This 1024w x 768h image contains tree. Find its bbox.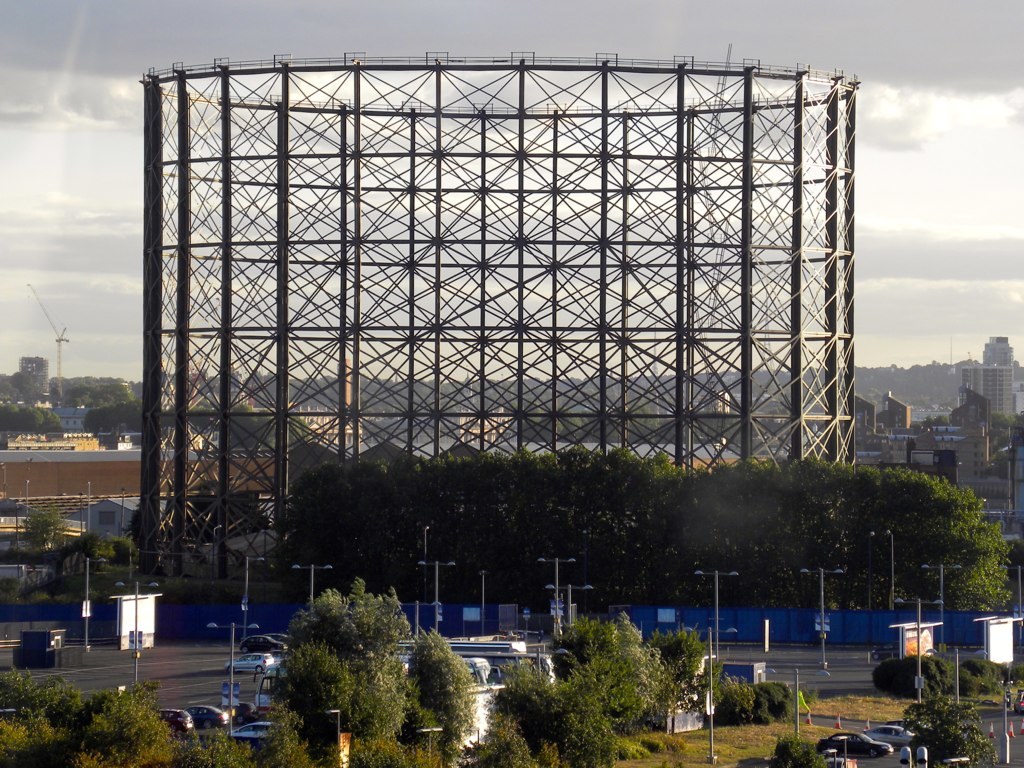
<region>400, 699, 443, 749</region>.
